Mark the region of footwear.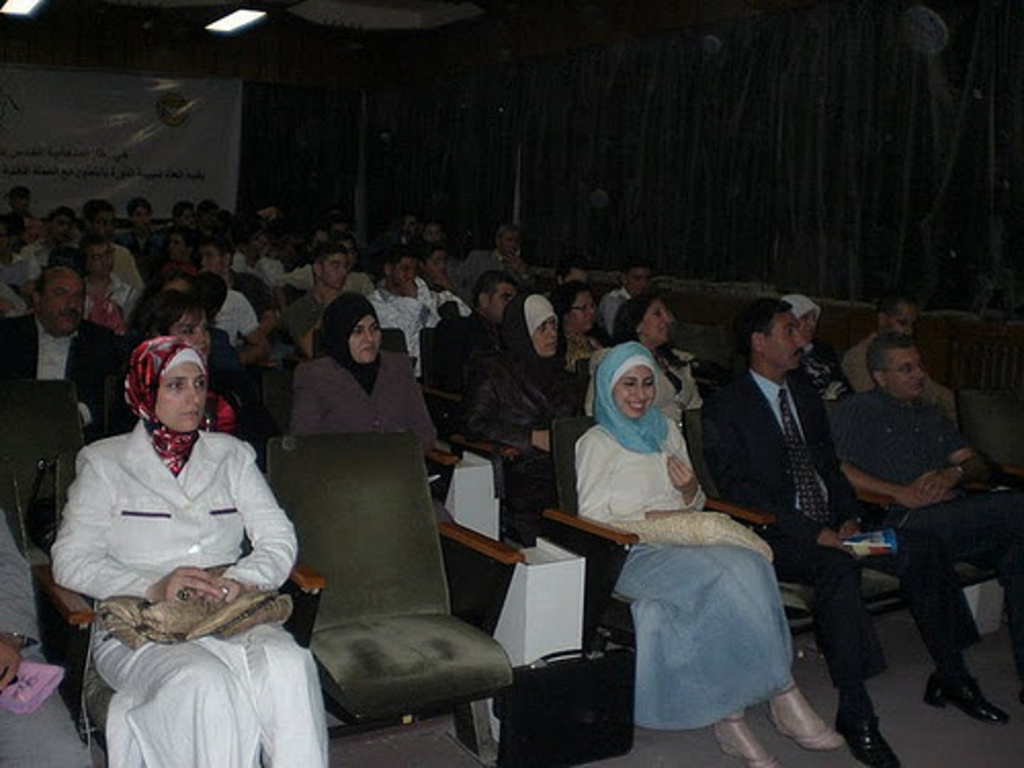
Region: box(836, 707, 903, 766).
